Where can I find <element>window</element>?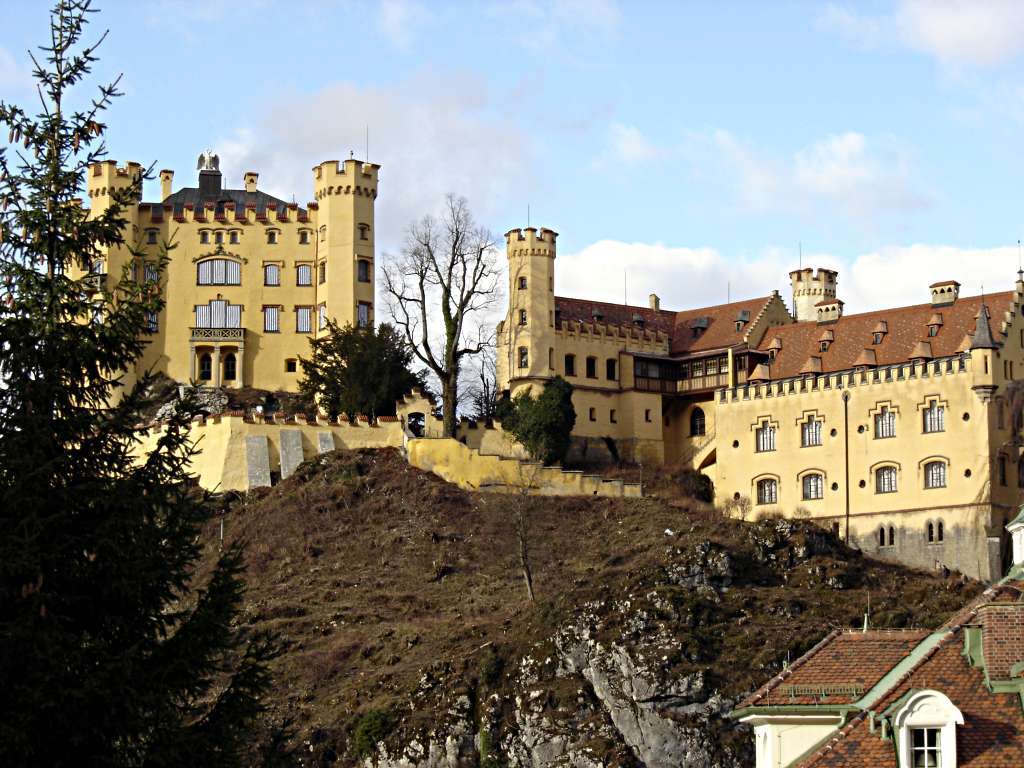
You can find it at rect(315, 260, 326, 282).
